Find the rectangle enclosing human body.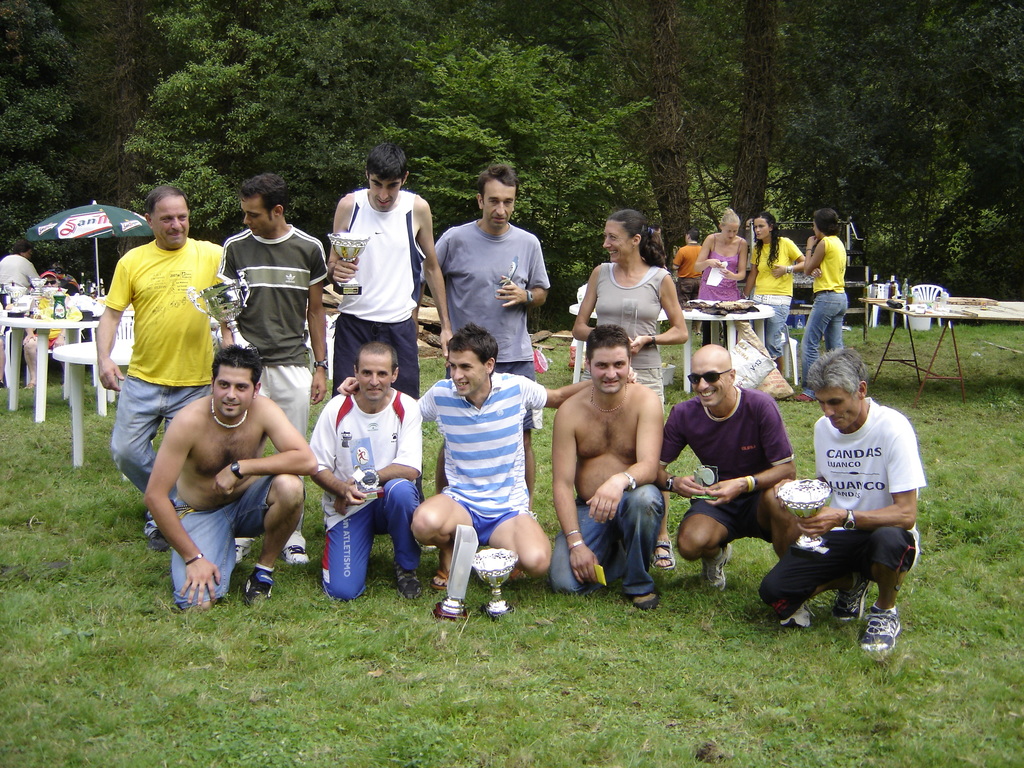
x1=141, y1=337, x2=328, y2=630.
